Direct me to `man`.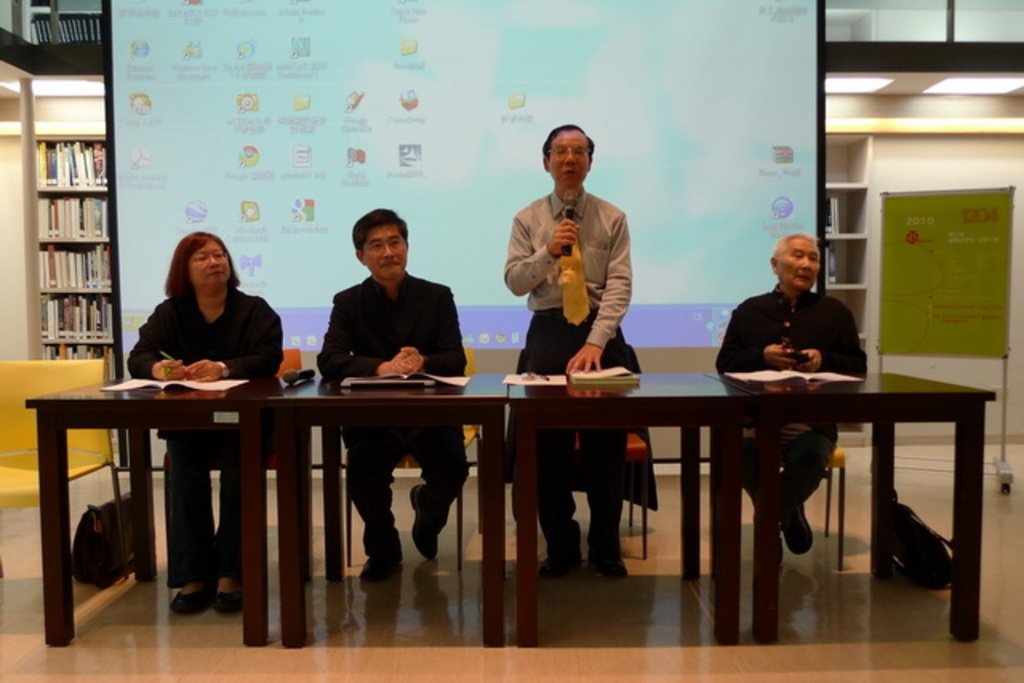
Direction: 507/123/632/574.
